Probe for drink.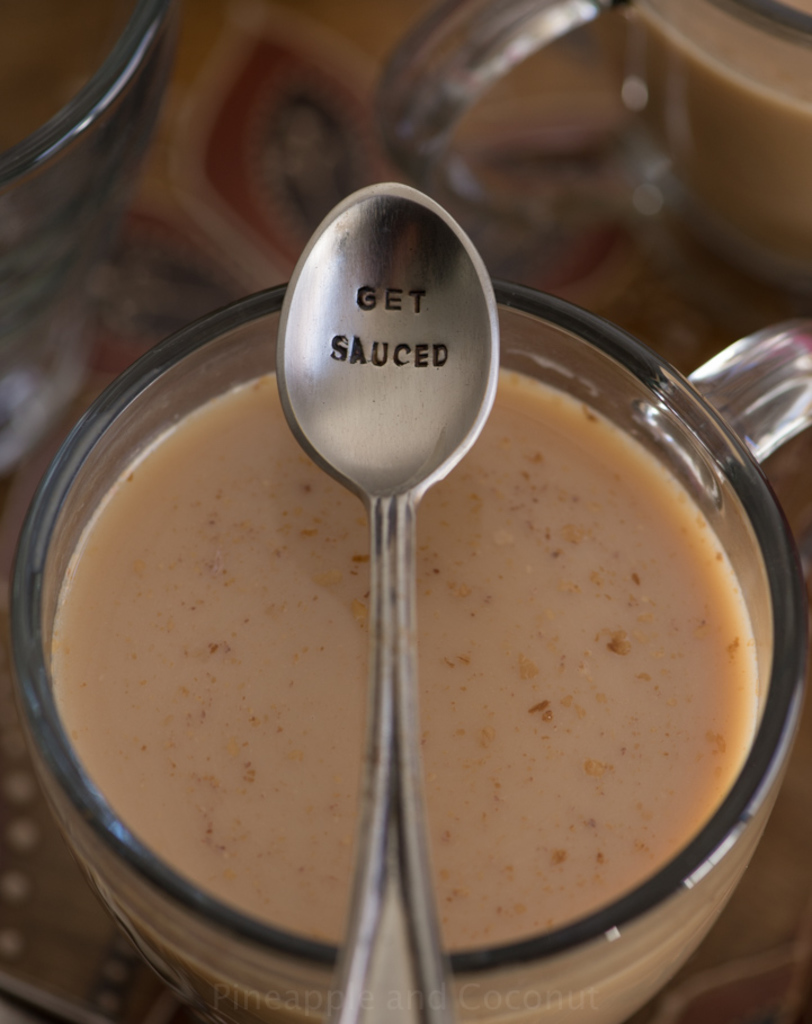
Probe result: left=2, top=0, right=177, bottom=326.
